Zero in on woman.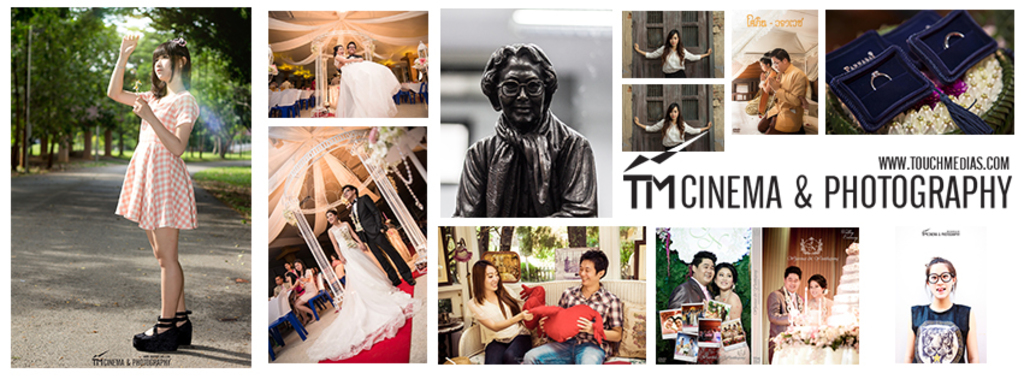
Zeroed in: Rect(328, 43, 403, 120).
